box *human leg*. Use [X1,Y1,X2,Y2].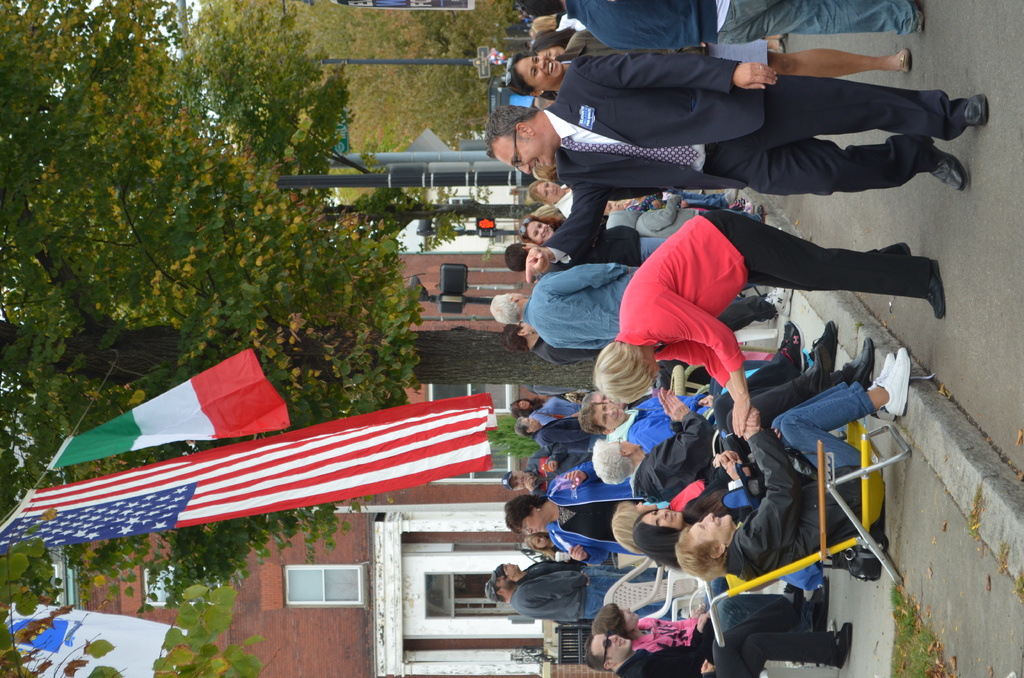
[779,47,916,71].
